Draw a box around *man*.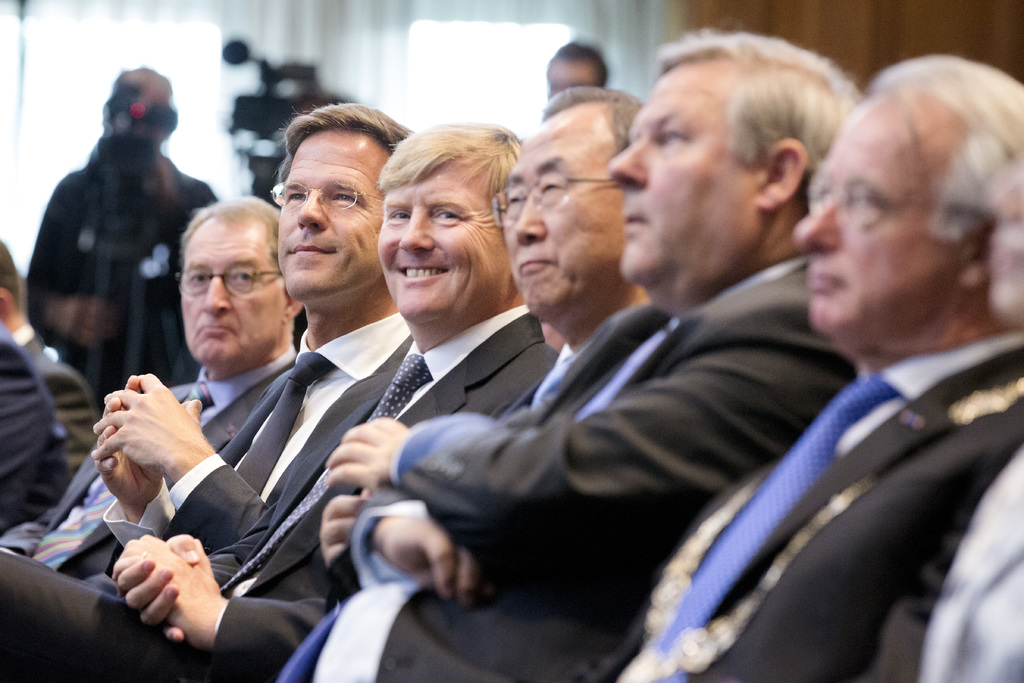
BBox(262, 89, 650, 682).
